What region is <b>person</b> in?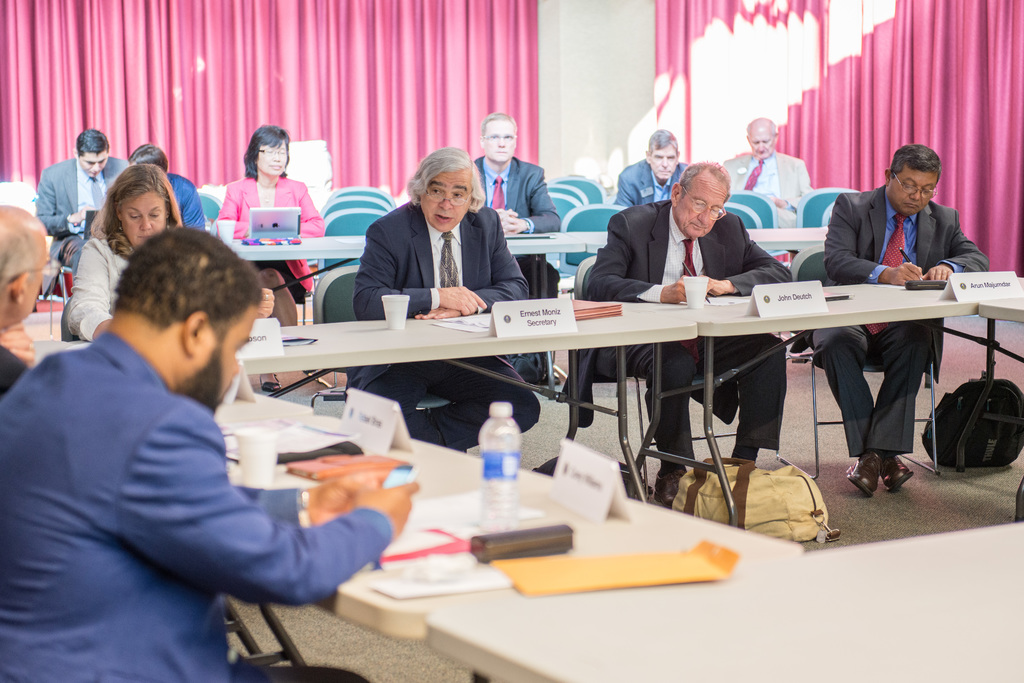
BBox(348, 145, 541, 436).
